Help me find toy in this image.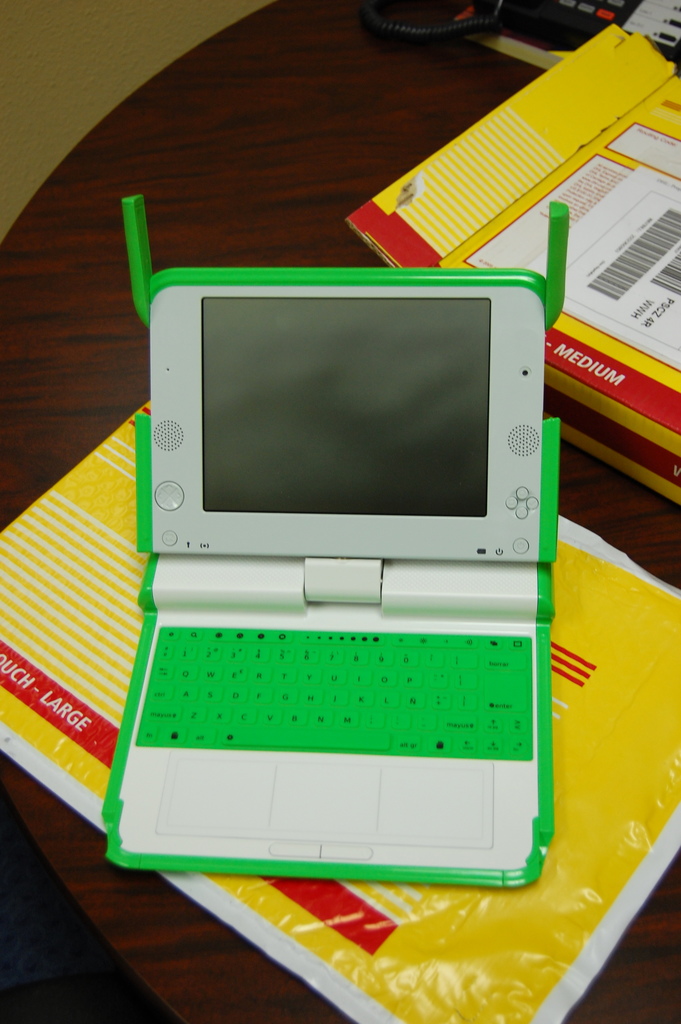
Found it: detection(86, 273, 632, 891).
